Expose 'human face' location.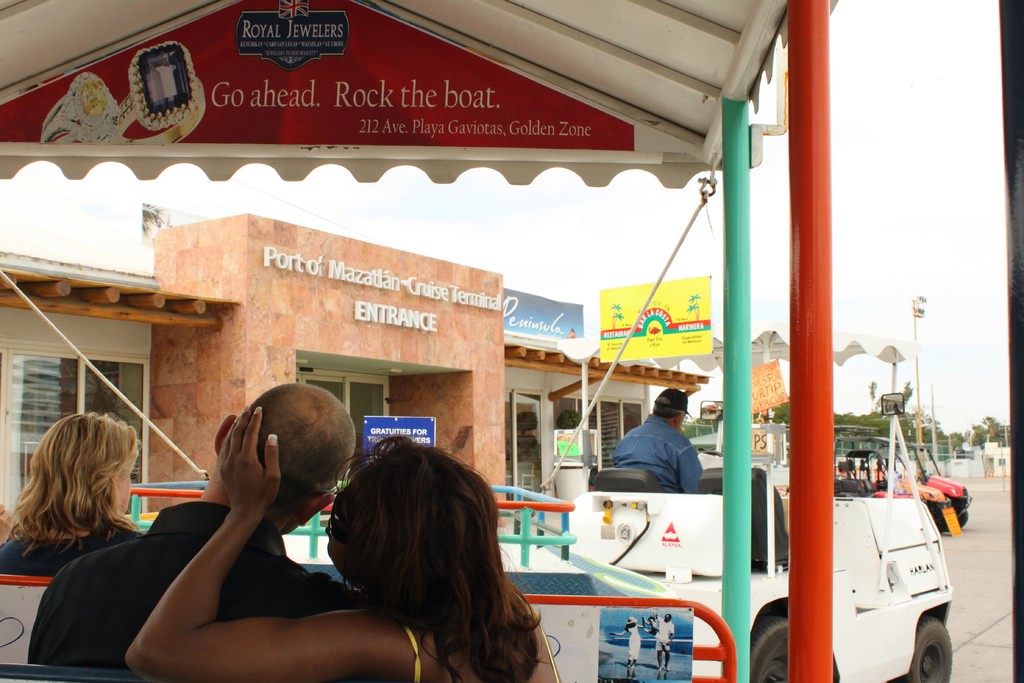
Exposed at rect(325, 520, 353, 577).
